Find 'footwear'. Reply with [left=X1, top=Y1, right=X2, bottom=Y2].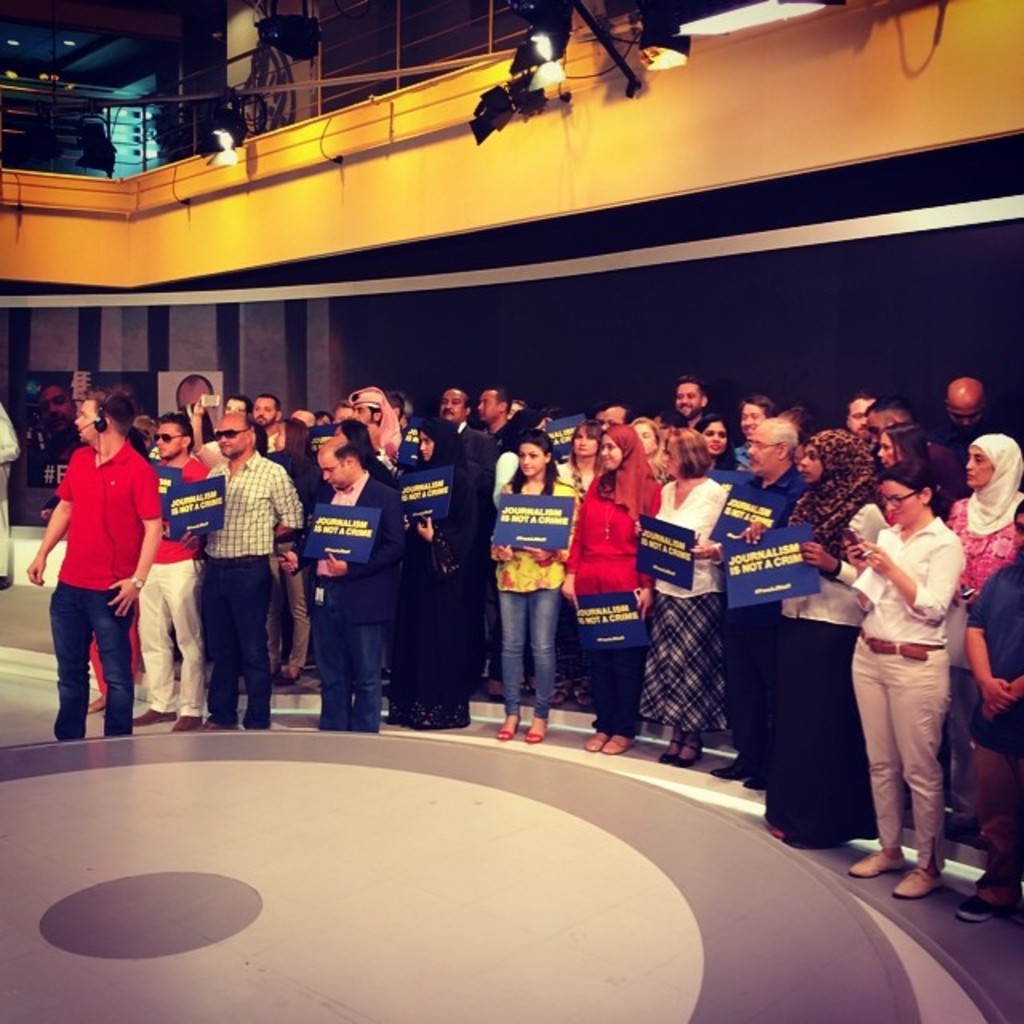
[left=587, top=731, right=610, bottom=752].
